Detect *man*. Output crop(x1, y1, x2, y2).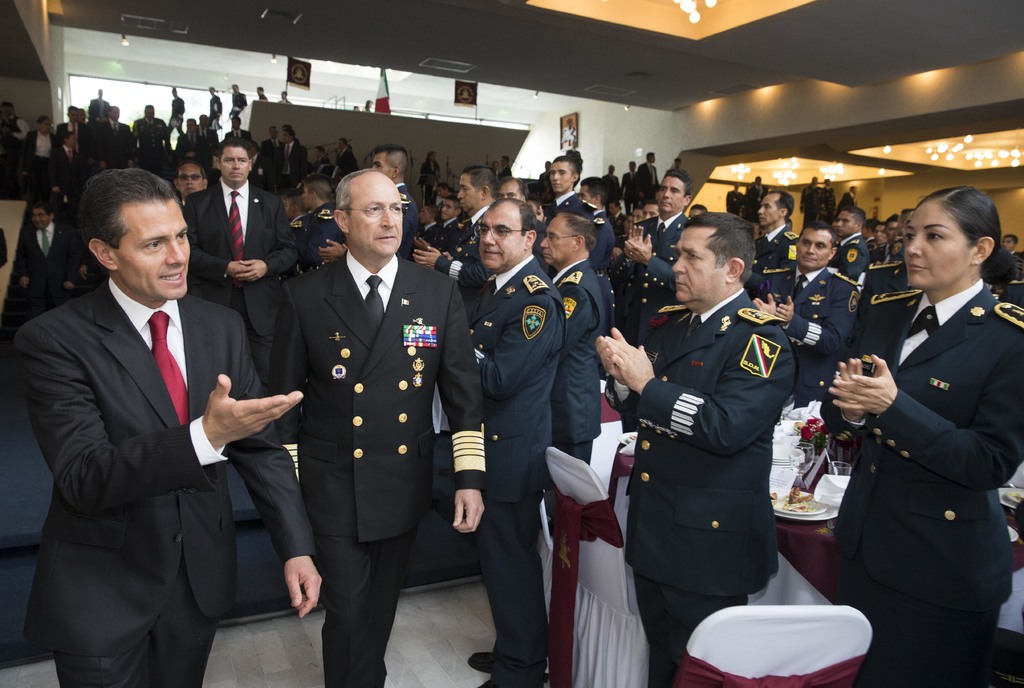
crop(268, 169, 485, 687).
